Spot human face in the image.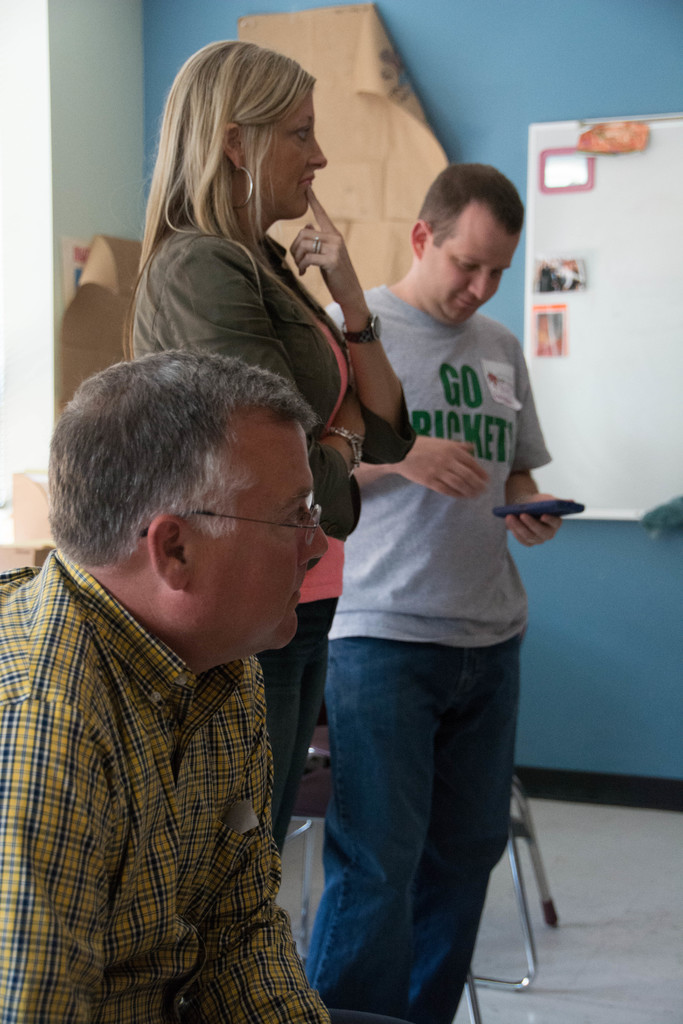
human face found at BBox(195, 419, 339, 650).
